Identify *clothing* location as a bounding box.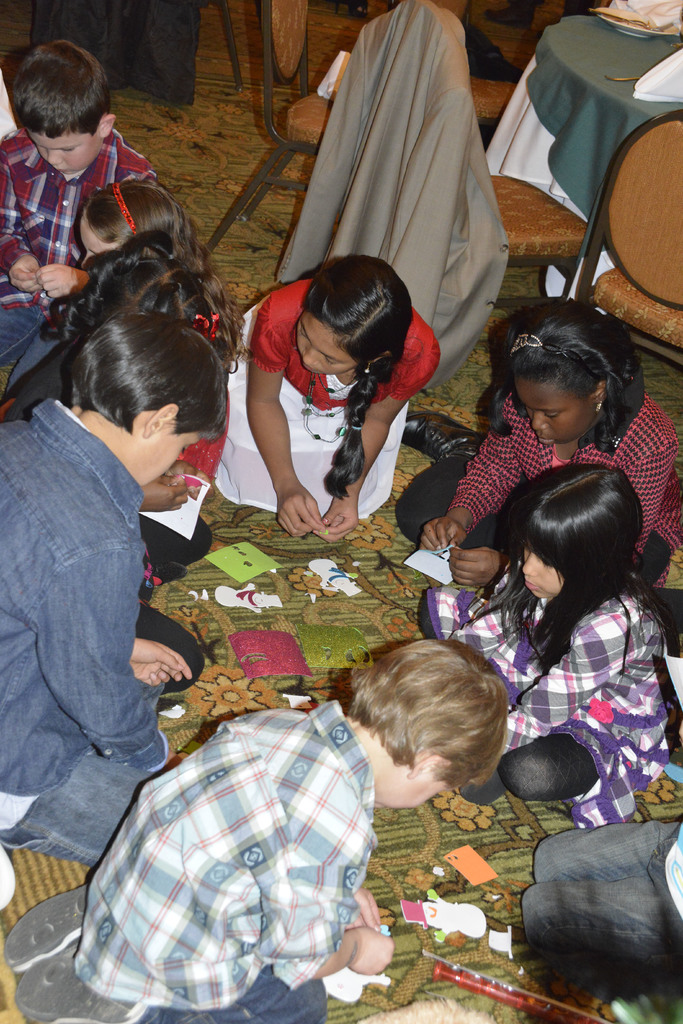
[x1=521, y1=818, x2=682, y2=956].
